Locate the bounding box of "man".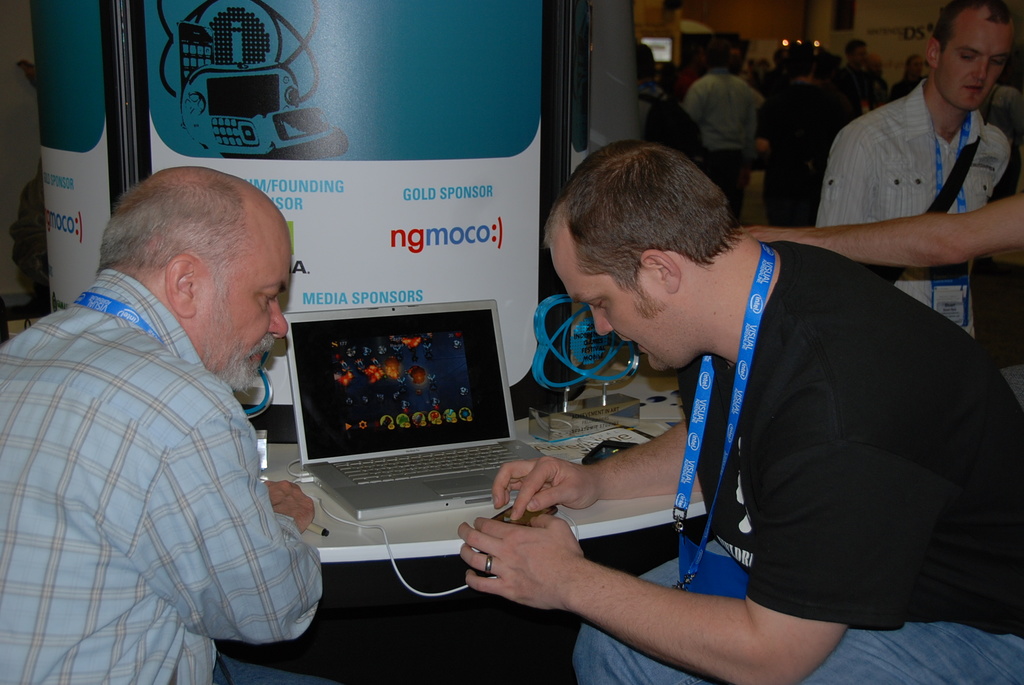
Bounding box: crop(13, 146, 341, 671).
